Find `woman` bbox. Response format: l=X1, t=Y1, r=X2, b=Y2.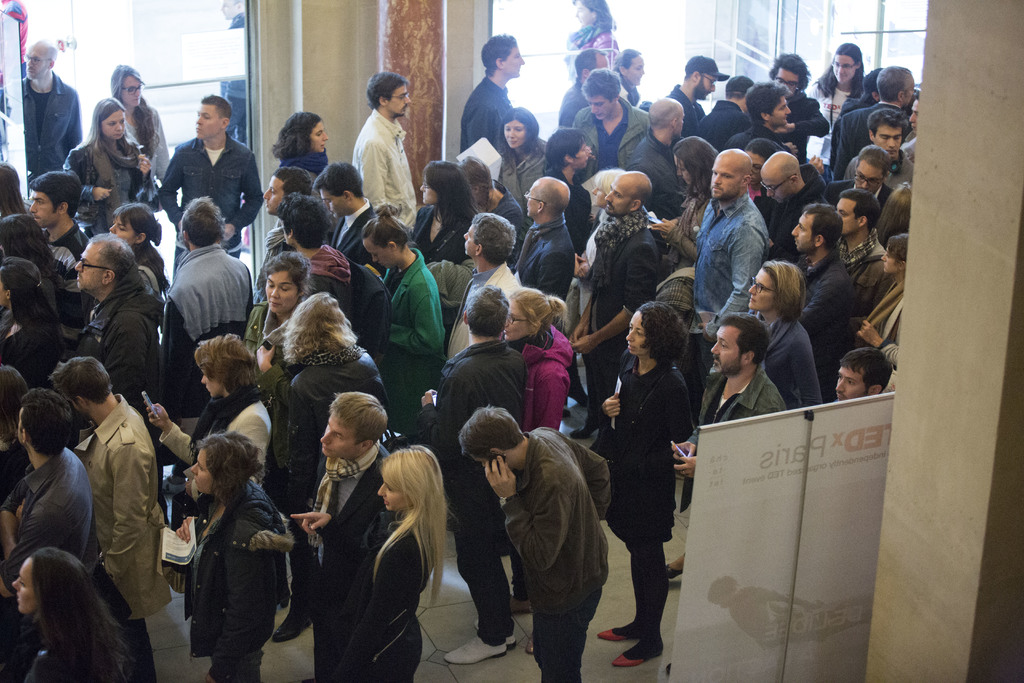
l=0, t=259, r=75, b=397.
